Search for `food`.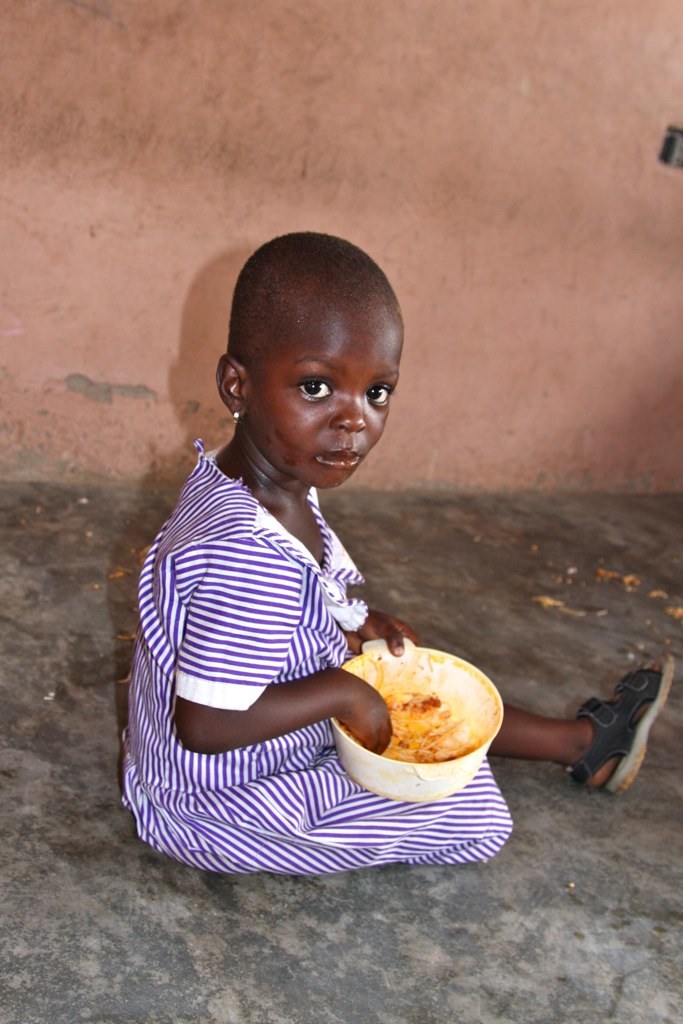
Found at detection(522, 592, 556, 610).
